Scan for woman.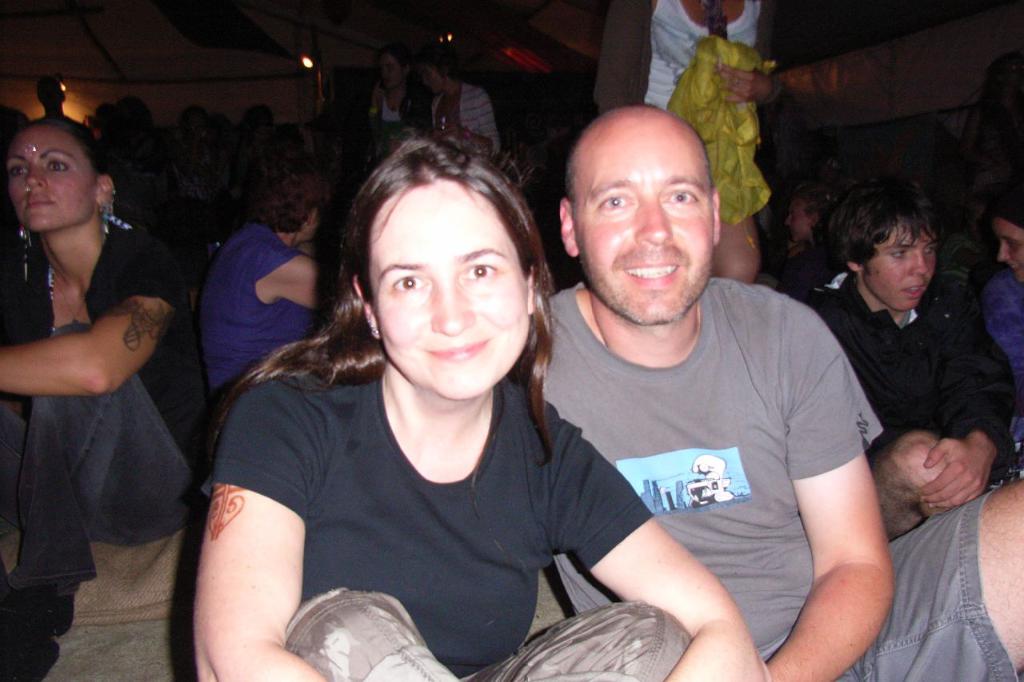
Scan result: (left=0, top=122, right=214, bottom=675).
